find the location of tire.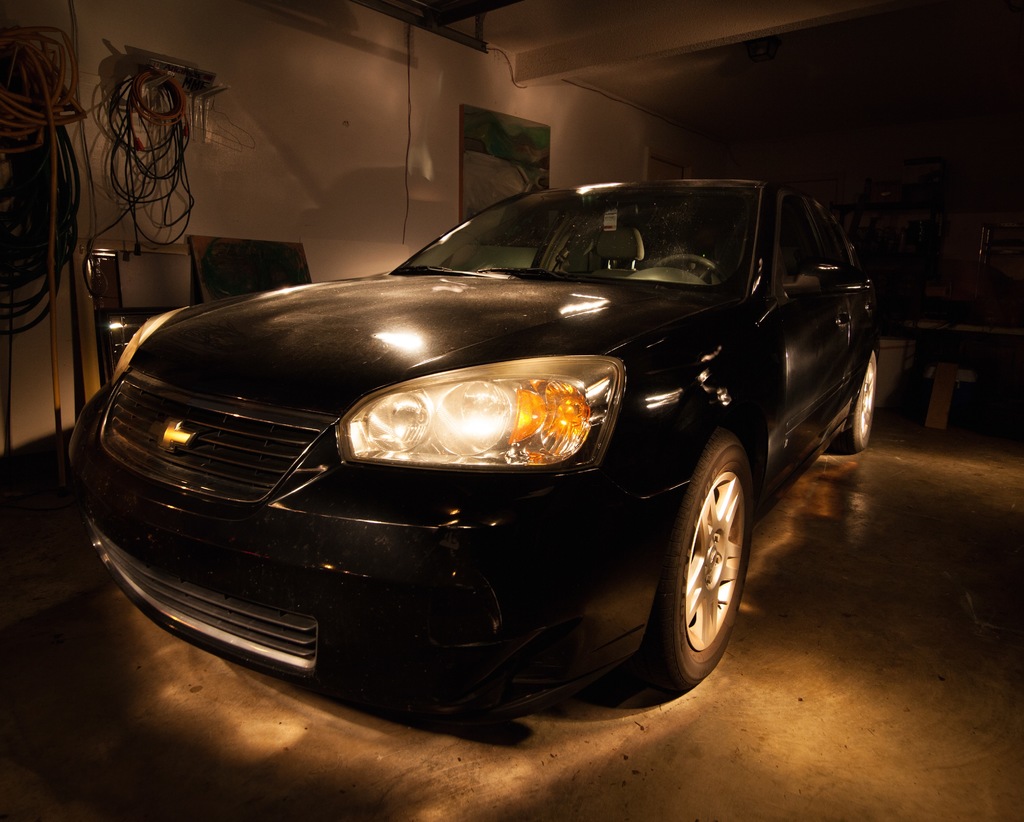
Location: (826, 351, 876, 452).
